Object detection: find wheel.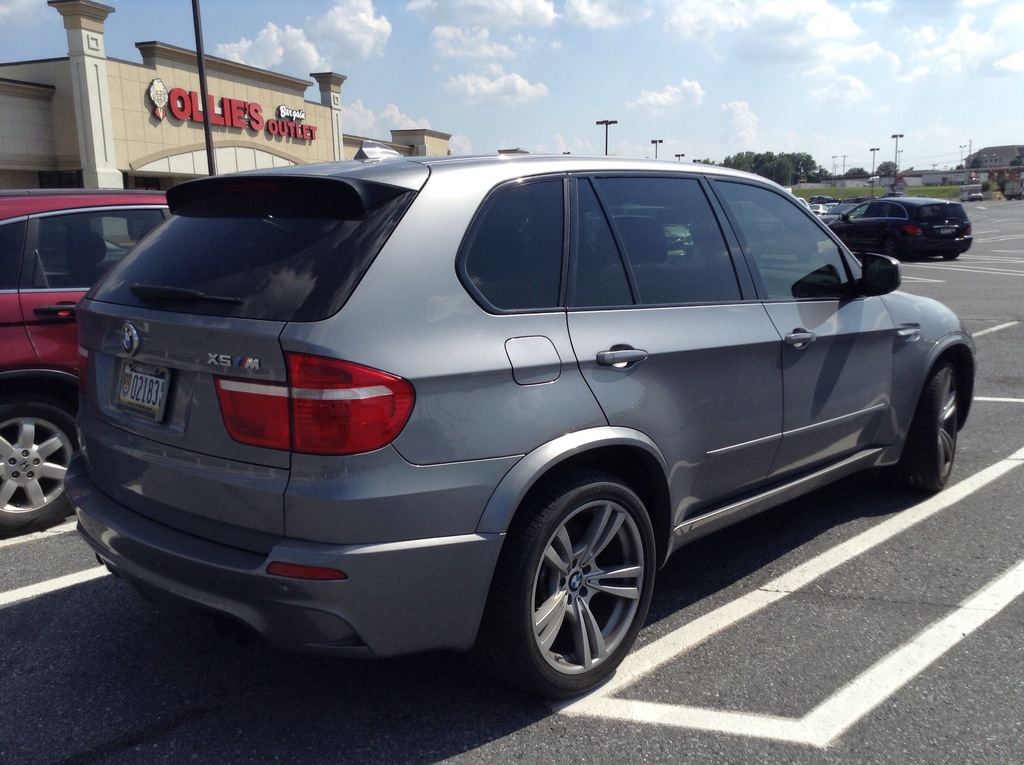
905, 371, 957, 493.
